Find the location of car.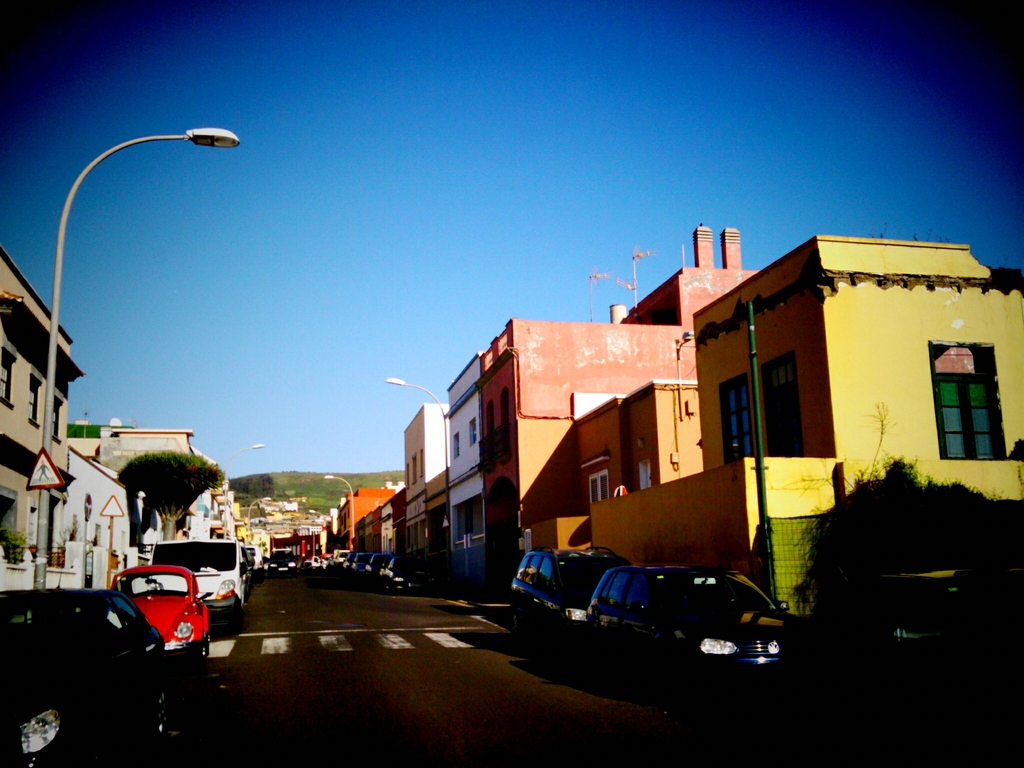
Location: bbox=(269, 549, 302, 572).
